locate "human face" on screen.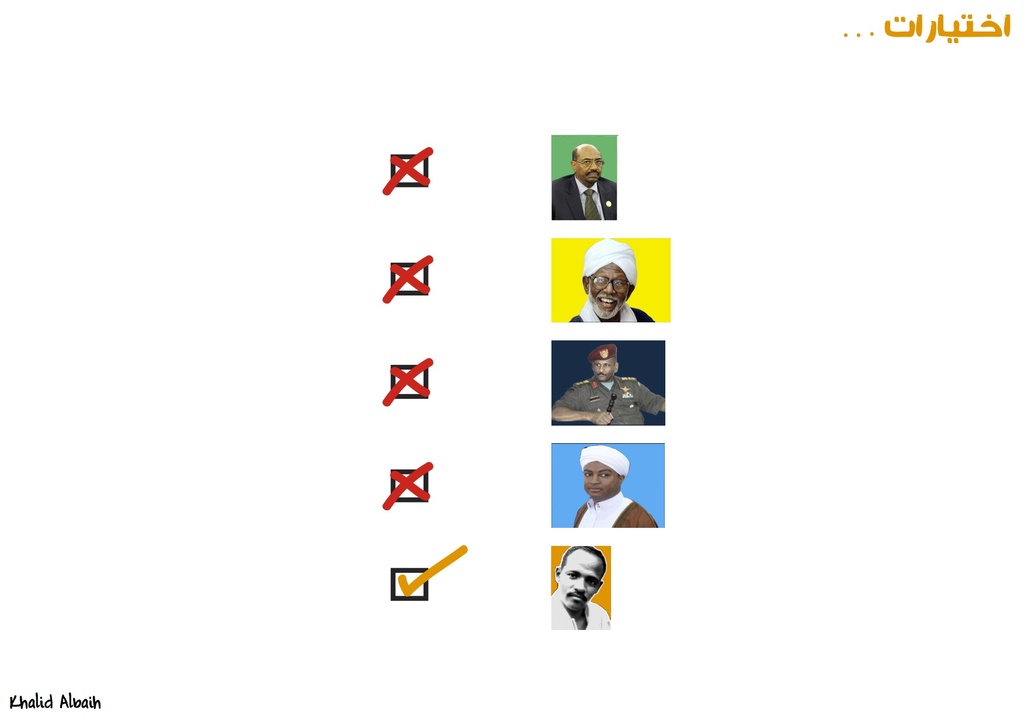
On screen at x1=594, y1=363, x2=614, y2=378.
